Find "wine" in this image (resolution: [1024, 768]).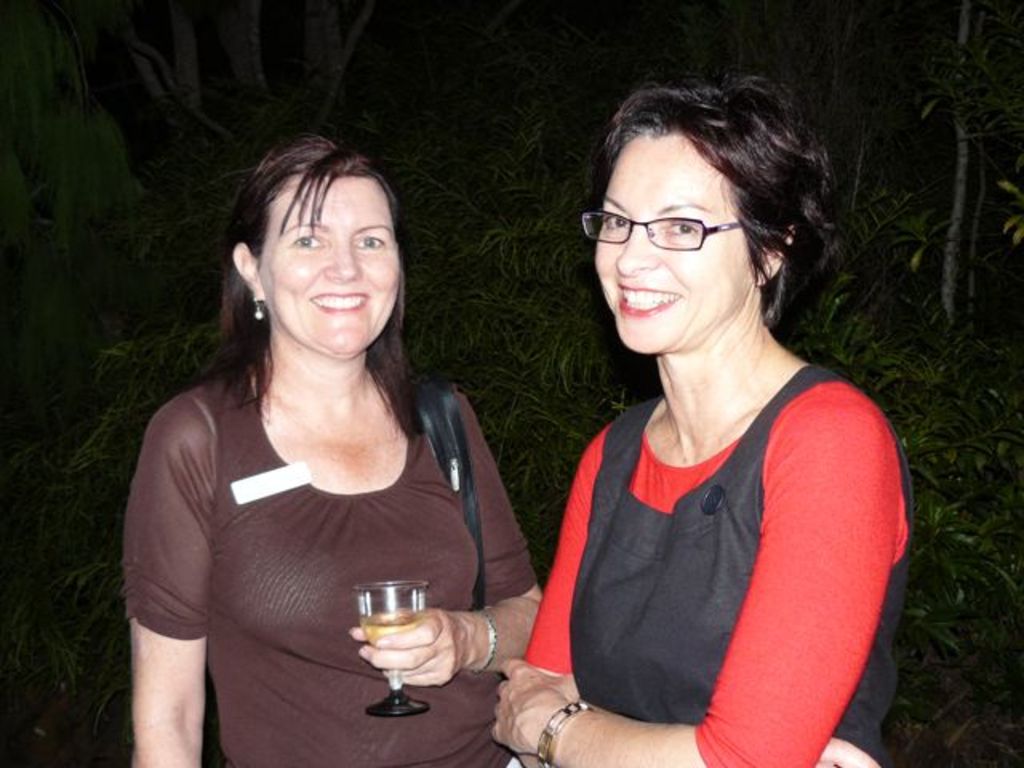
358 616 419 648.
